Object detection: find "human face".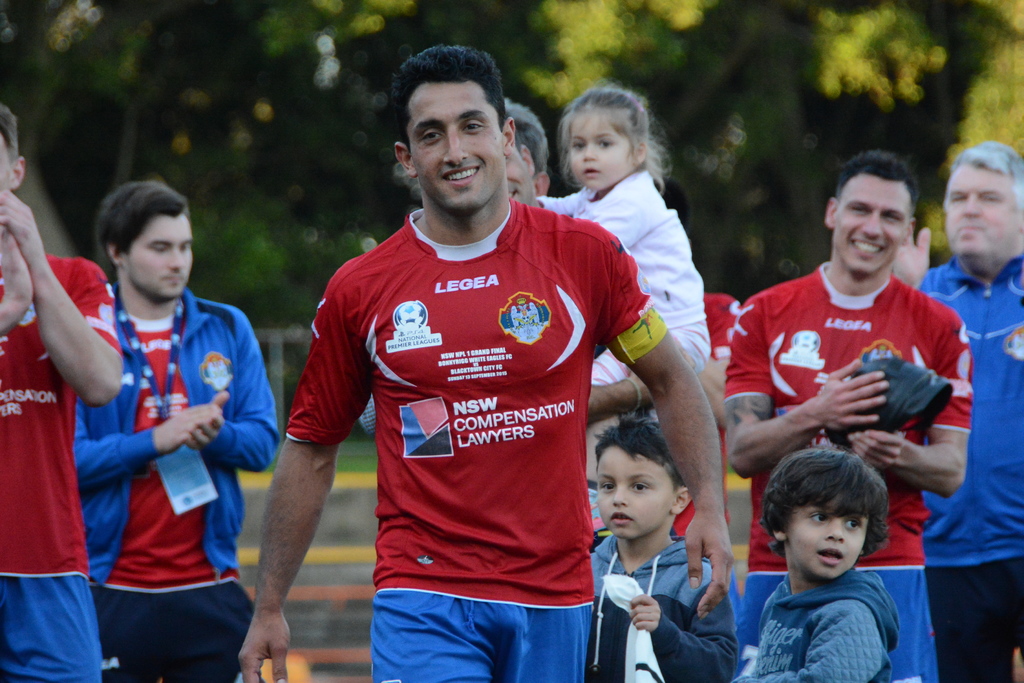
<box>572,104,634,193</box>.
